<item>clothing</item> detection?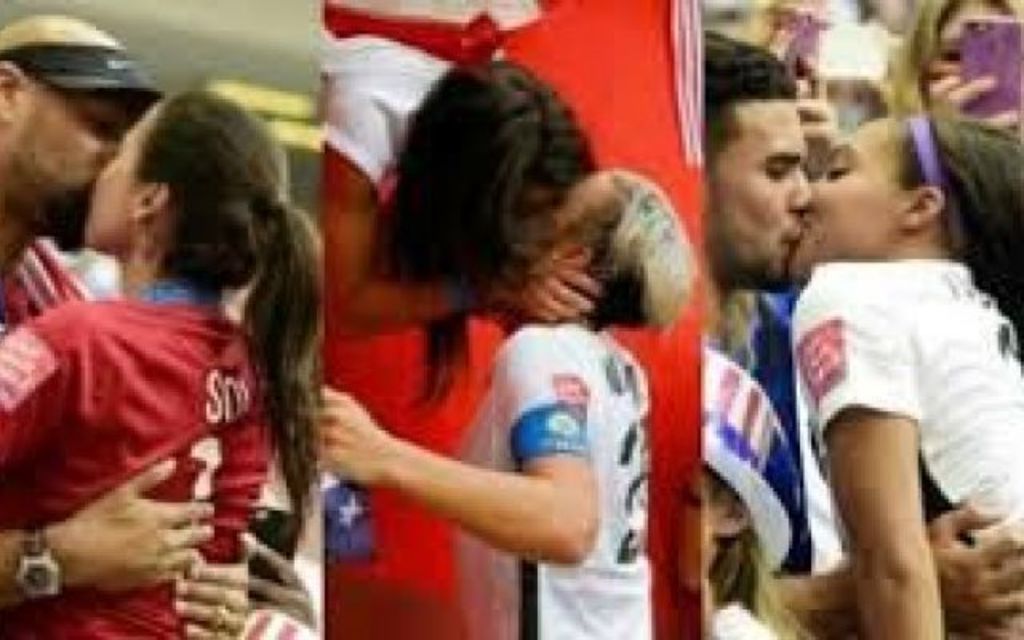
detection(746, 296, 790, 416)
